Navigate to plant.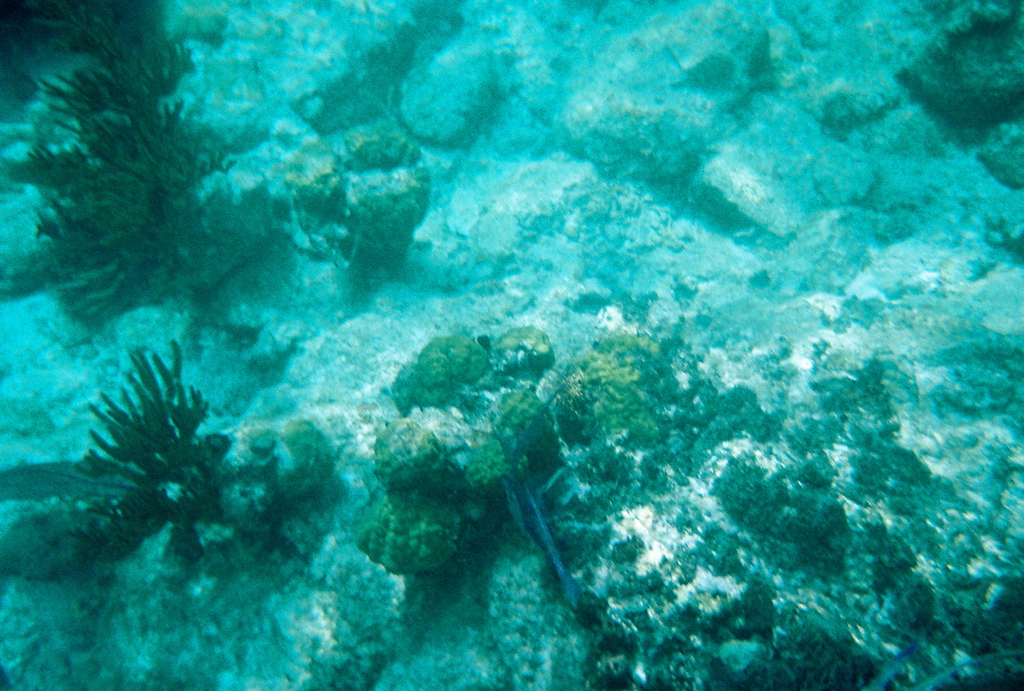
Navigation target: <region>570, 331, 686, 527</region>.
